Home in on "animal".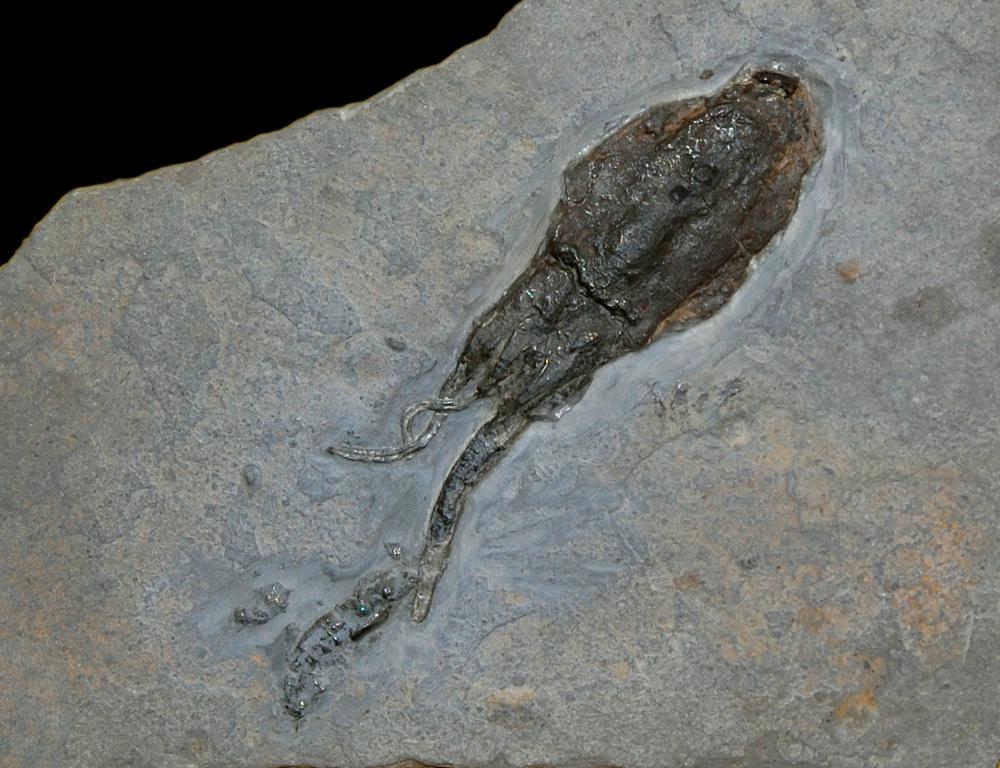
Homed in at bbox(327, 59, 831, 616).
